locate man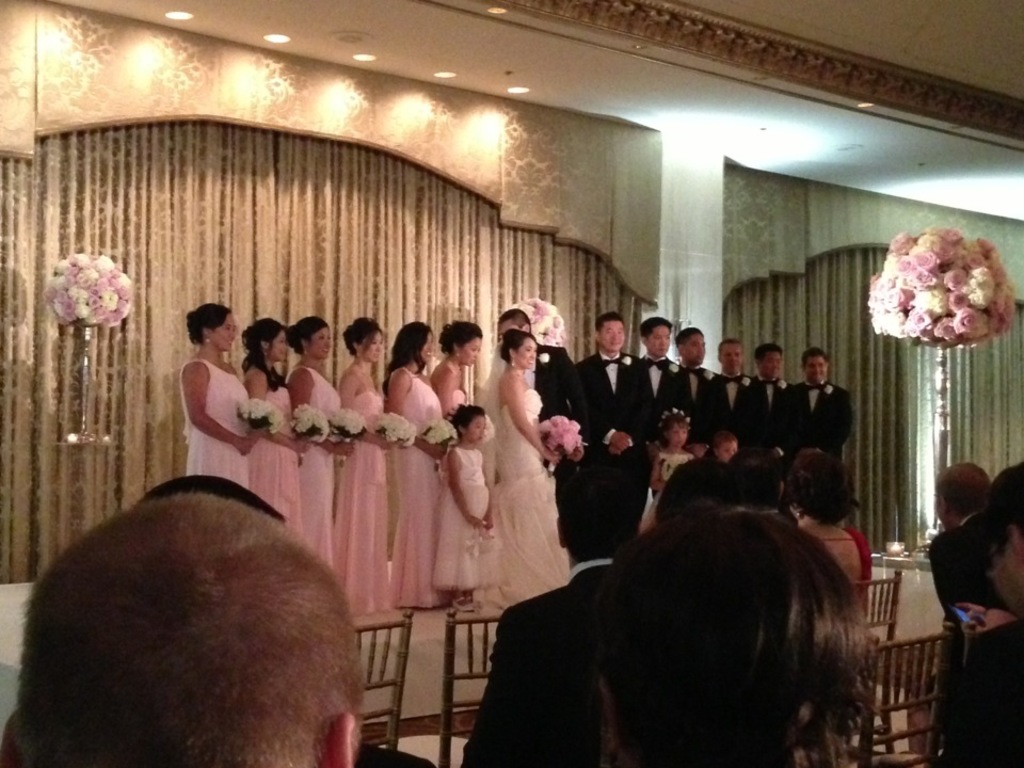
[774,346,854,468]
